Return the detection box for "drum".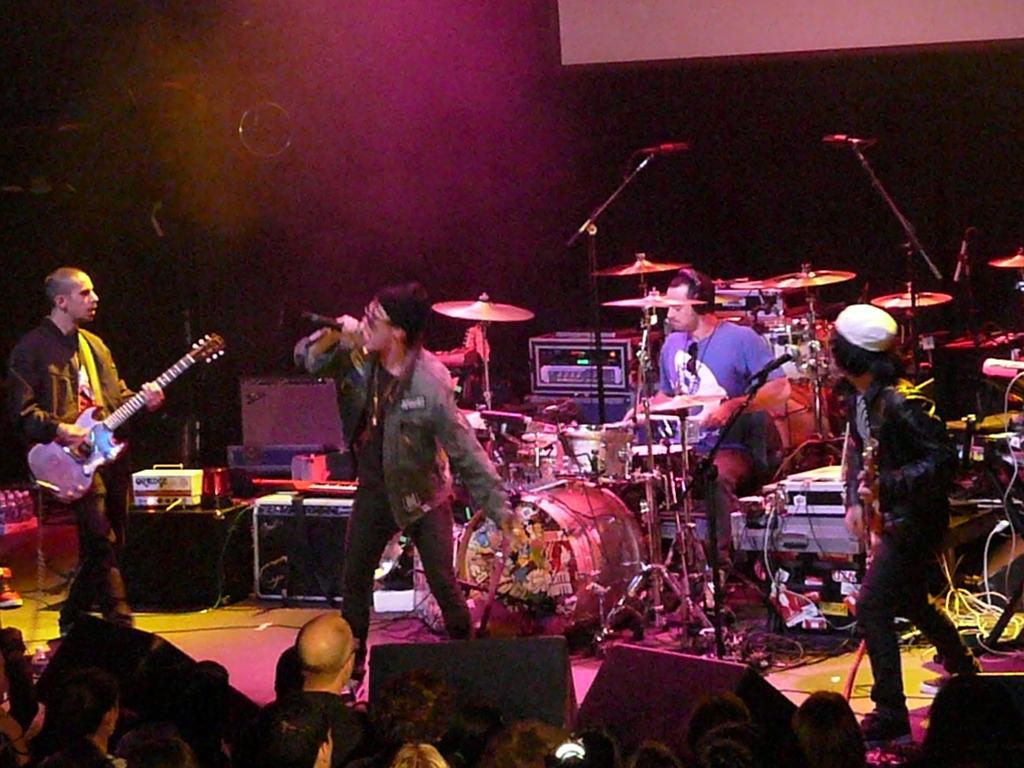
<region>456, 479, 650, 638</region>.
